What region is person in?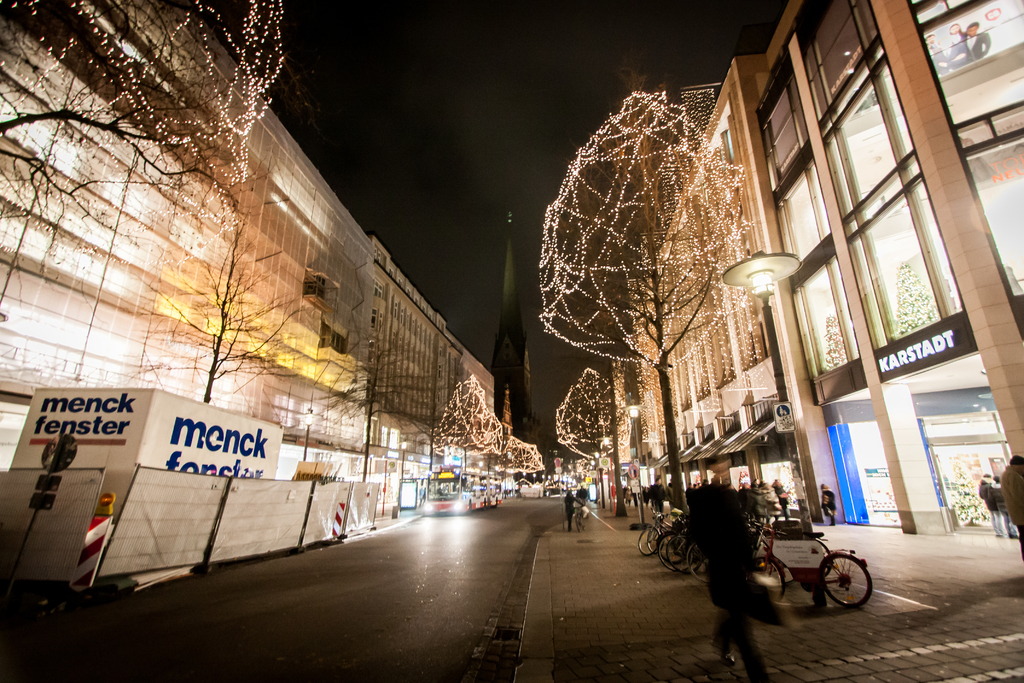
<box>564,486,584,529</box>.
